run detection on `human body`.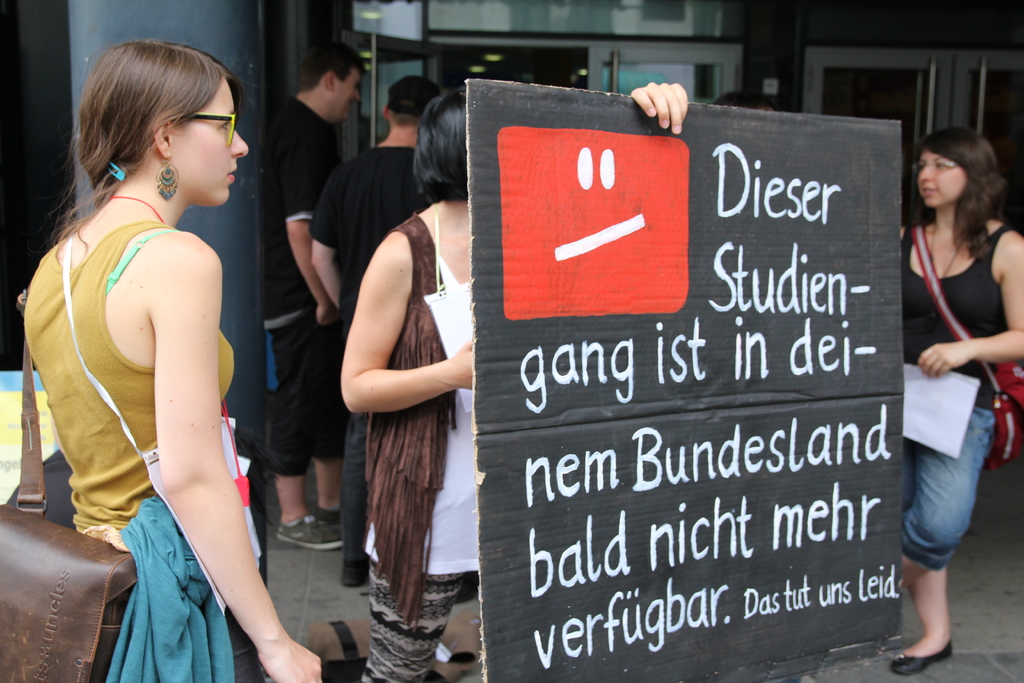
Result: (47, 29, 337, 682).
